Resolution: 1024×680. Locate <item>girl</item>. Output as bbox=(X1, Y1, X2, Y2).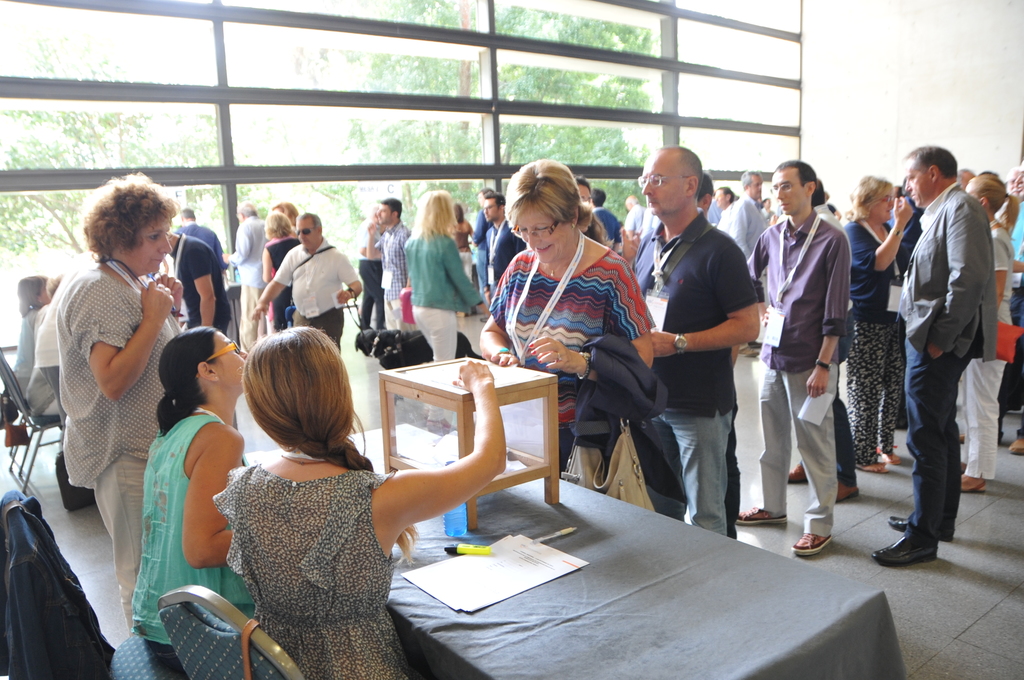
bbox=(132, 326, 257, 647).
